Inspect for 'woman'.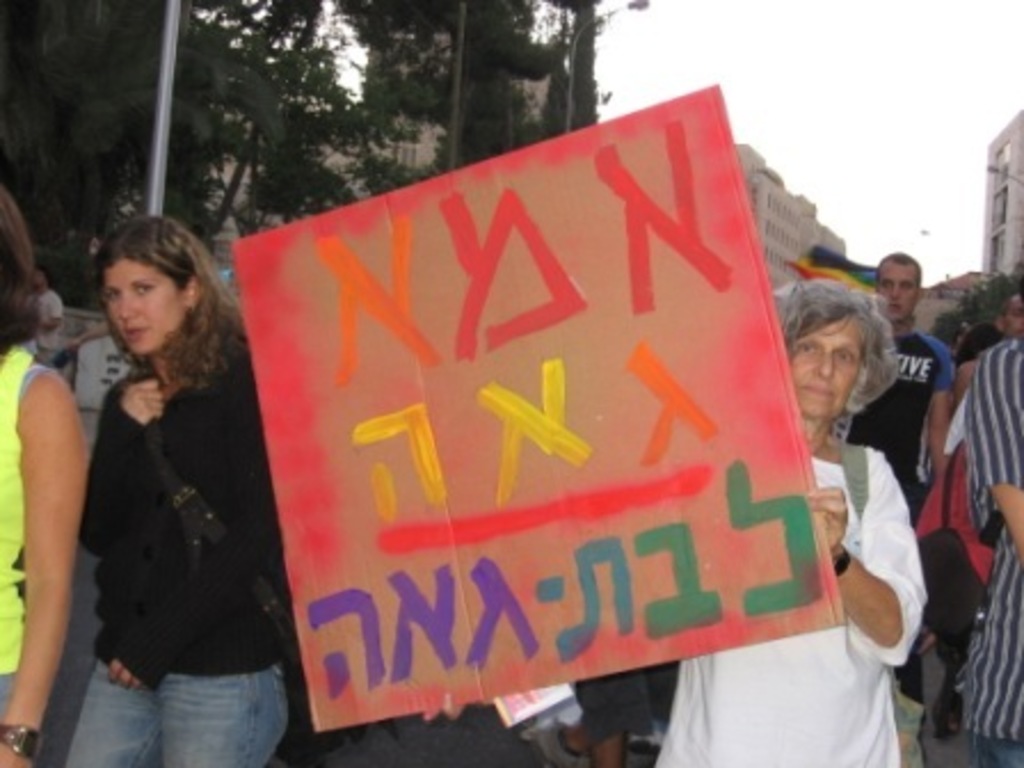
Inspection: box=[53, 215, 327, 766].
